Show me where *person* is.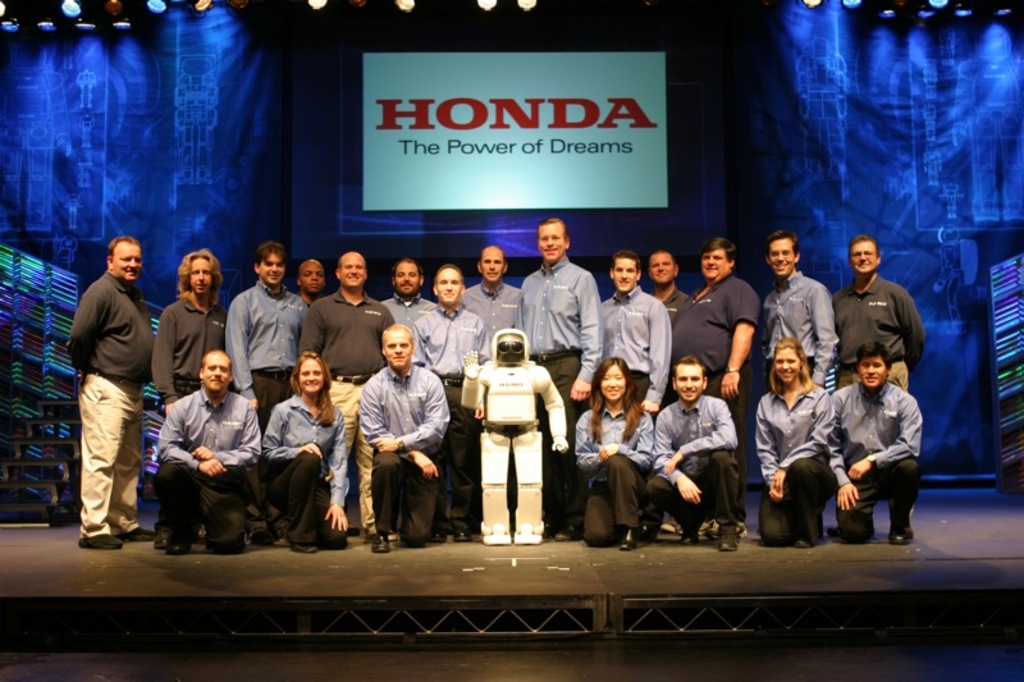
*person* is at Rect(649, 357, 737, 553).
